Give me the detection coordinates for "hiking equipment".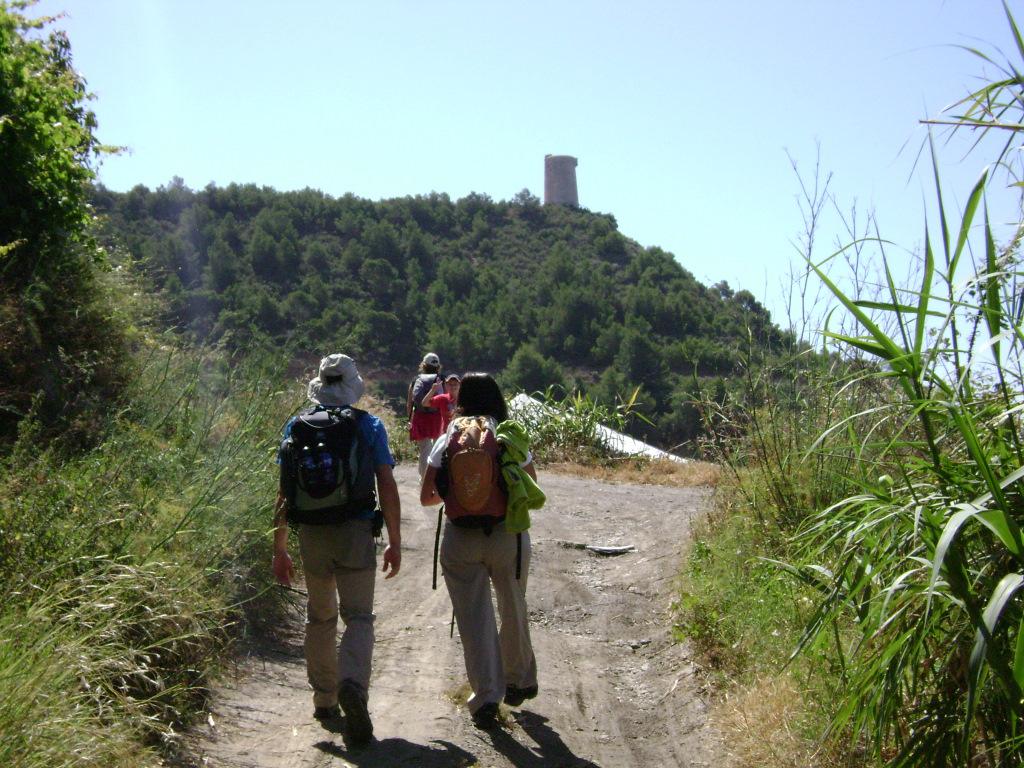
locate(411, 364, 445, 416).
